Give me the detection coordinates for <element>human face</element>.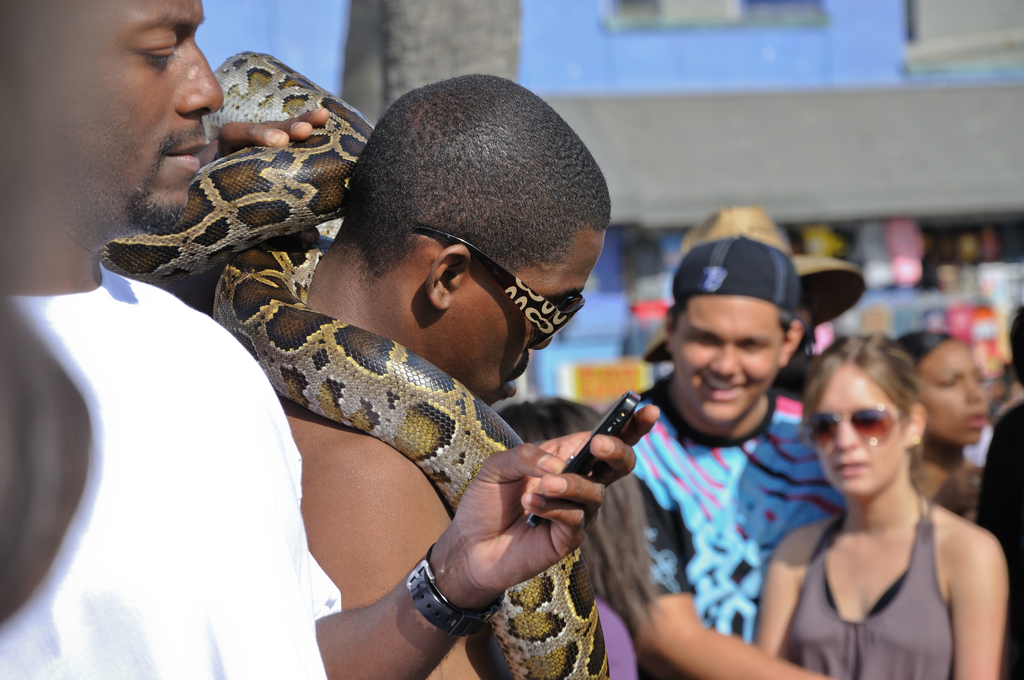
(97, 5, 223, 234).
